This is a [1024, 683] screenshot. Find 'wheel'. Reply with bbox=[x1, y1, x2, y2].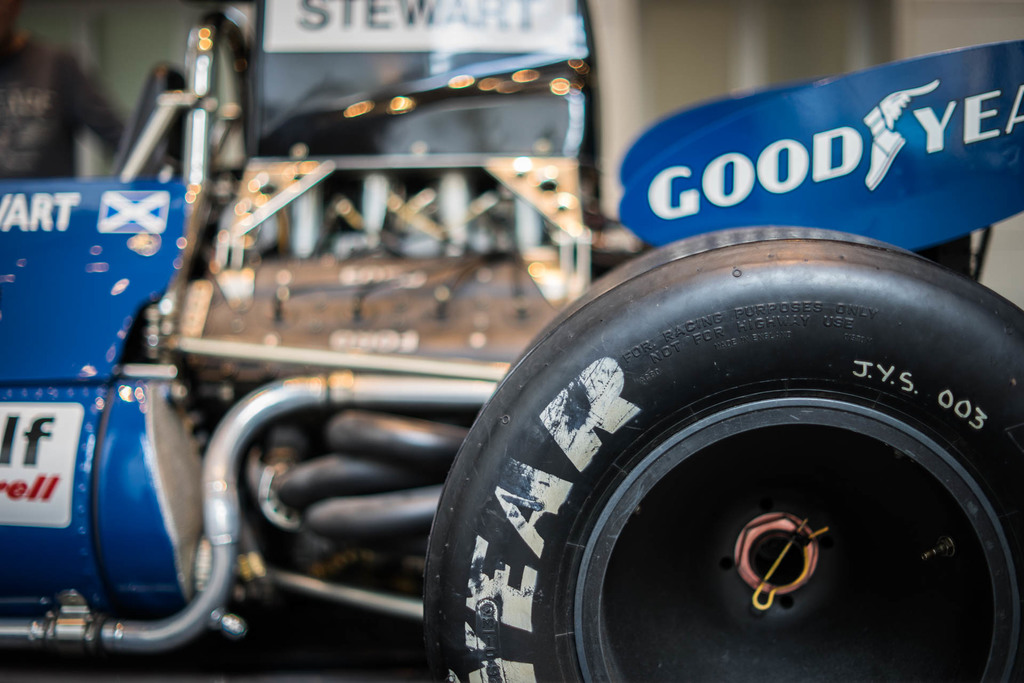
bbox=[420, 229, 1023, 682].
